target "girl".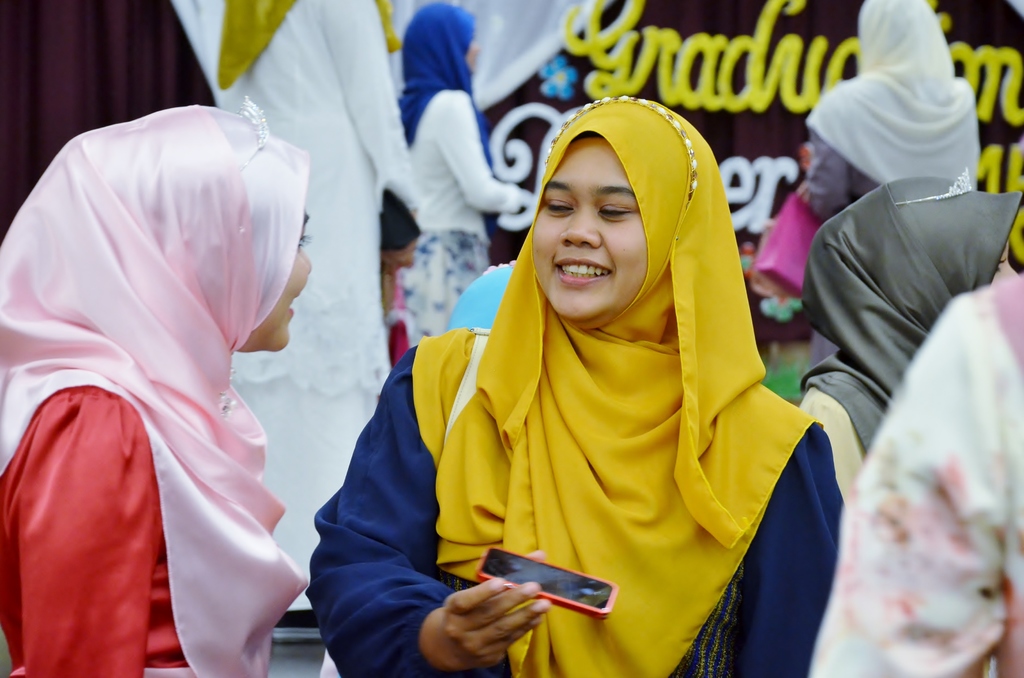
Target region: l=1, t=93, r=311, b=677.
